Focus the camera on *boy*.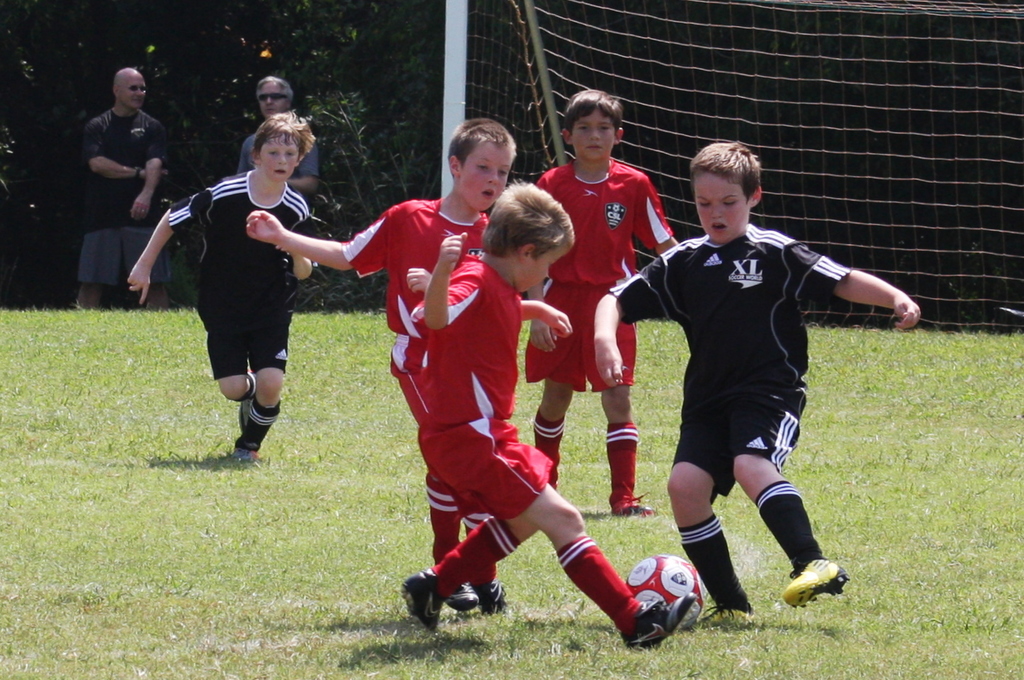
Focus region: {"x1": 402, "y1": 179, "x2": 701, "y2": 650}.
